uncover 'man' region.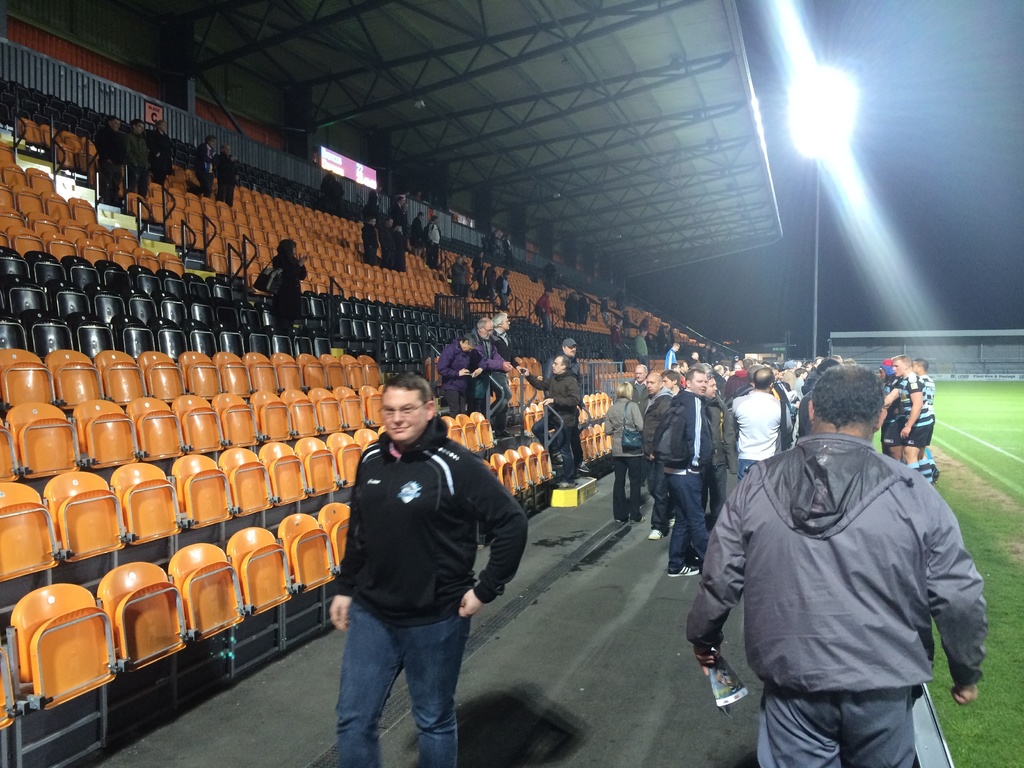
Uncovered: 624:363:649:486.
